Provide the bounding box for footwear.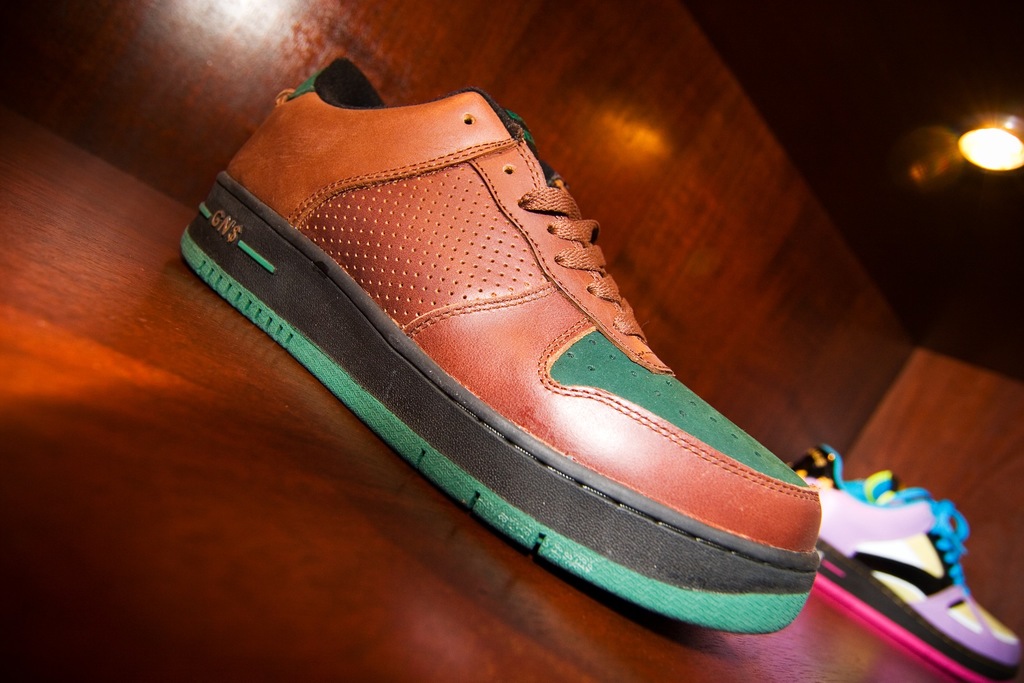
781/436/1023/682.
